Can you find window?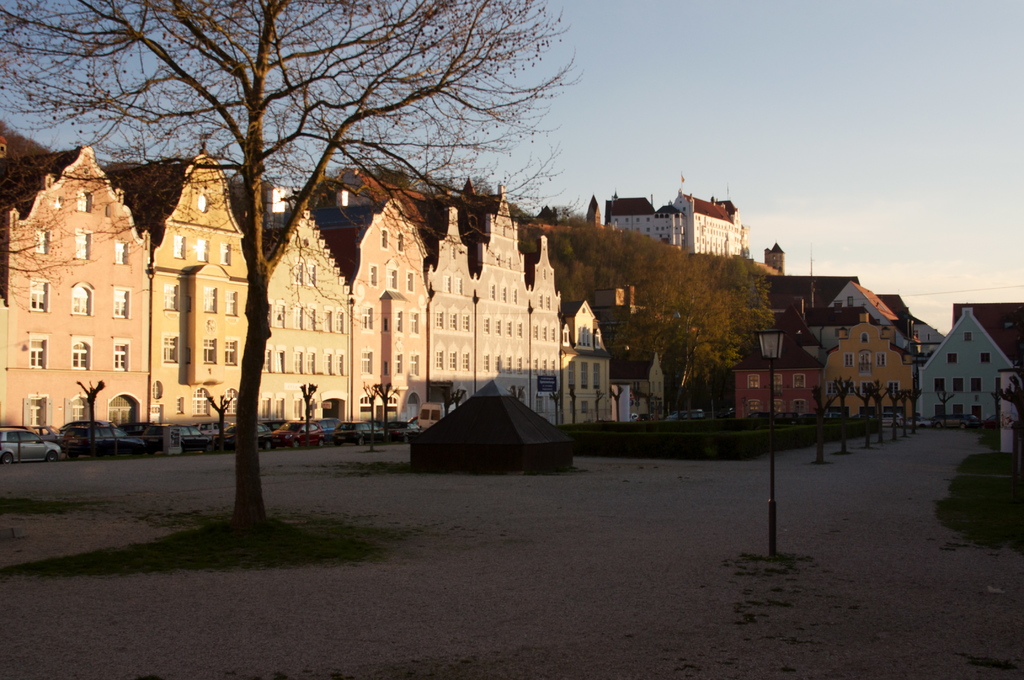
Yes, bounding box: crop(191, 387, 210, 417).
